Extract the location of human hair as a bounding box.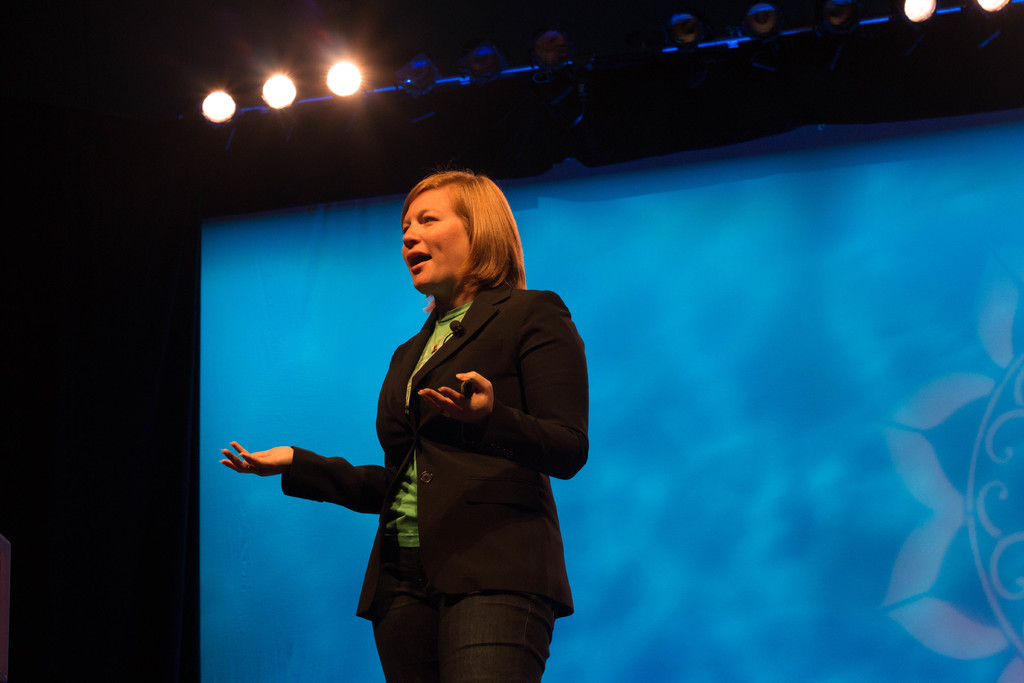
397, 165, 534, 300.
